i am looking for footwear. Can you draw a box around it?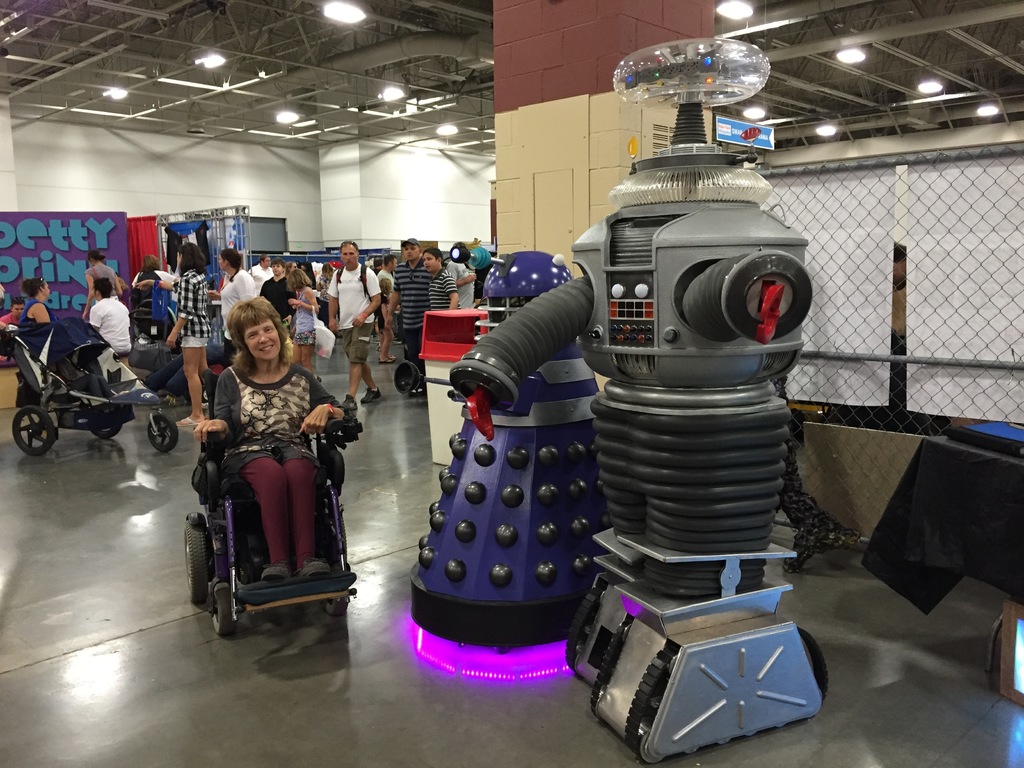
Sure, the bounding box is [364,387,385,404].
